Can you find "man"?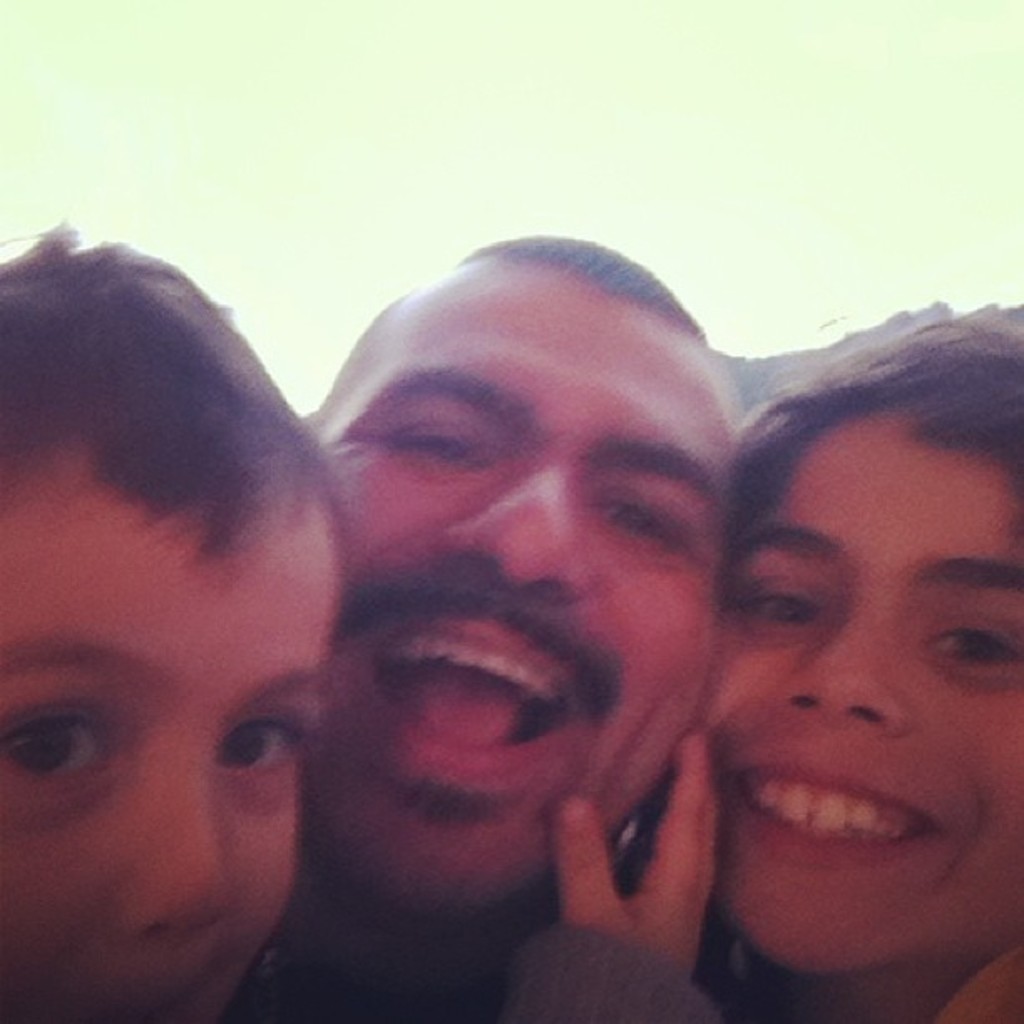
Yes, bounding box: <bbox>234, 291, 817, 992</bbox>.
